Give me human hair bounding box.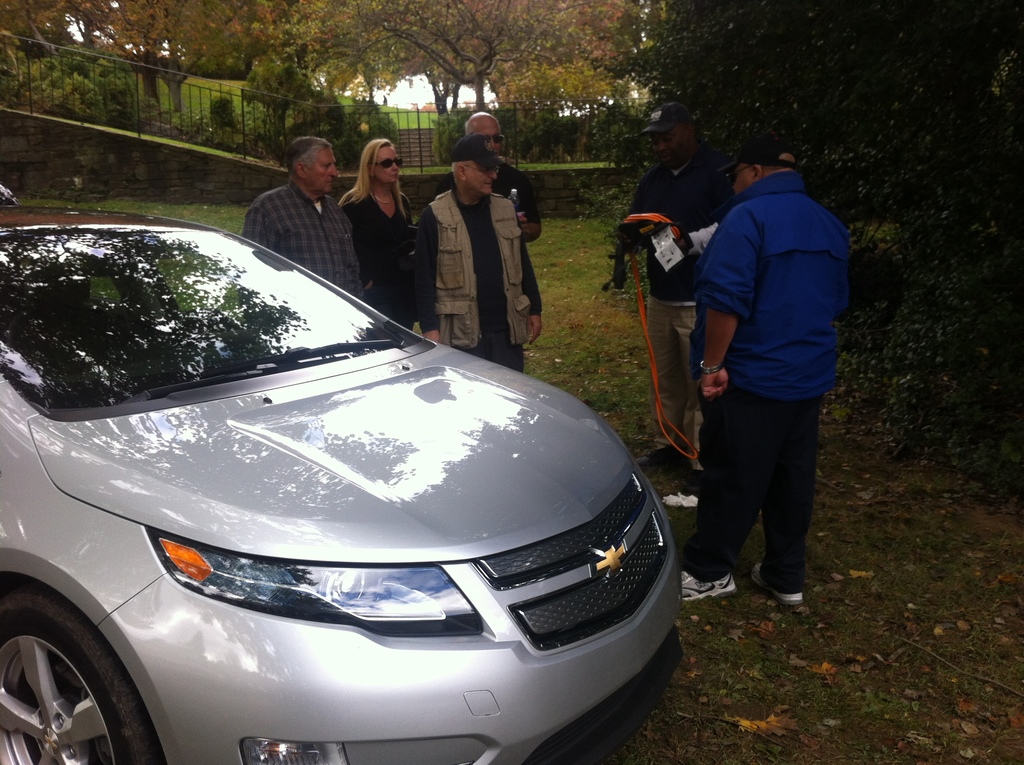
284,138,332,176.
